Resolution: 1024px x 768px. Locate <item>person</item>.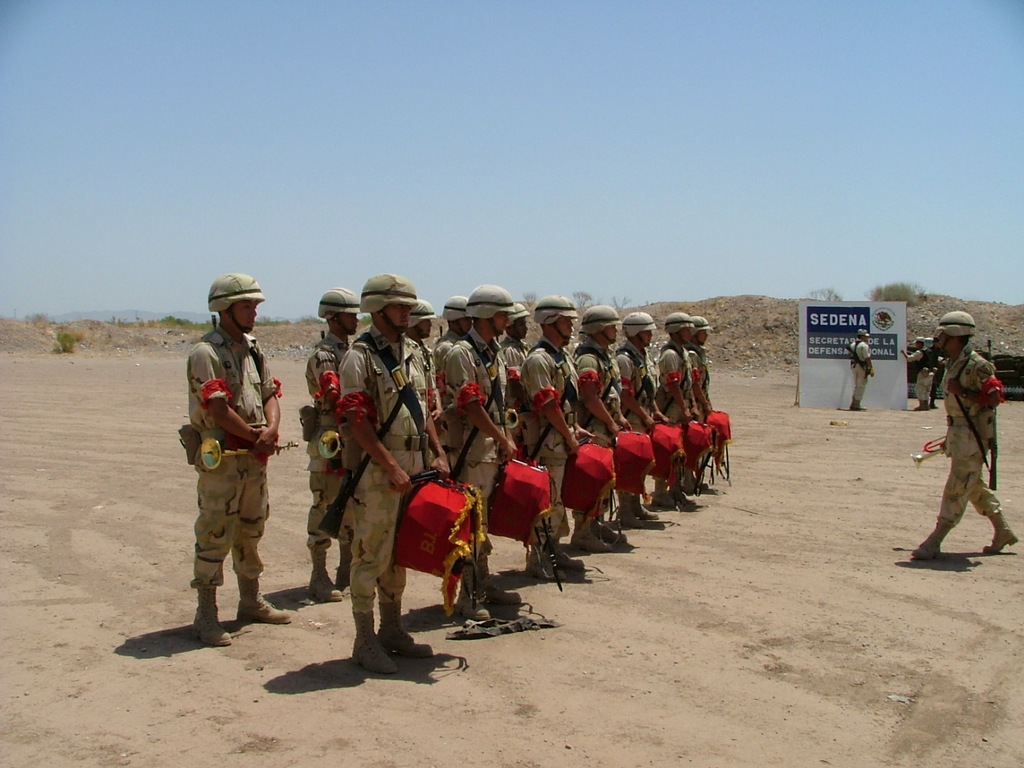
box=[313, 266, 450, 678].
